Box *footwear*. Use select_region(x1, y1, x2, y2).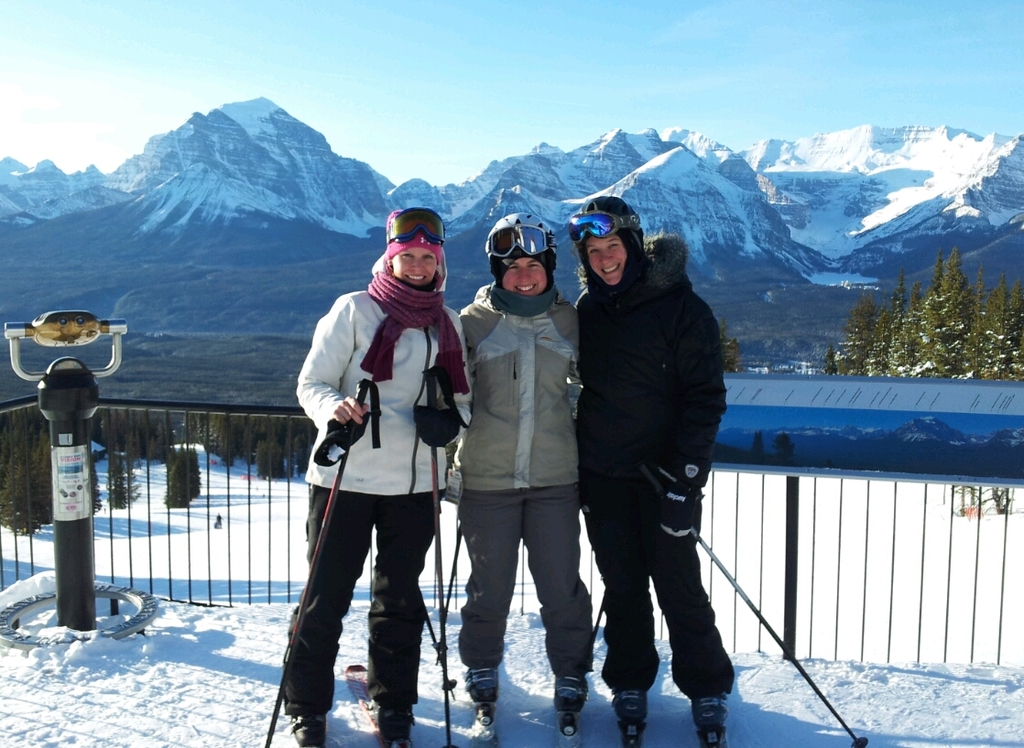
select_region(556, 710, 578, 747).
